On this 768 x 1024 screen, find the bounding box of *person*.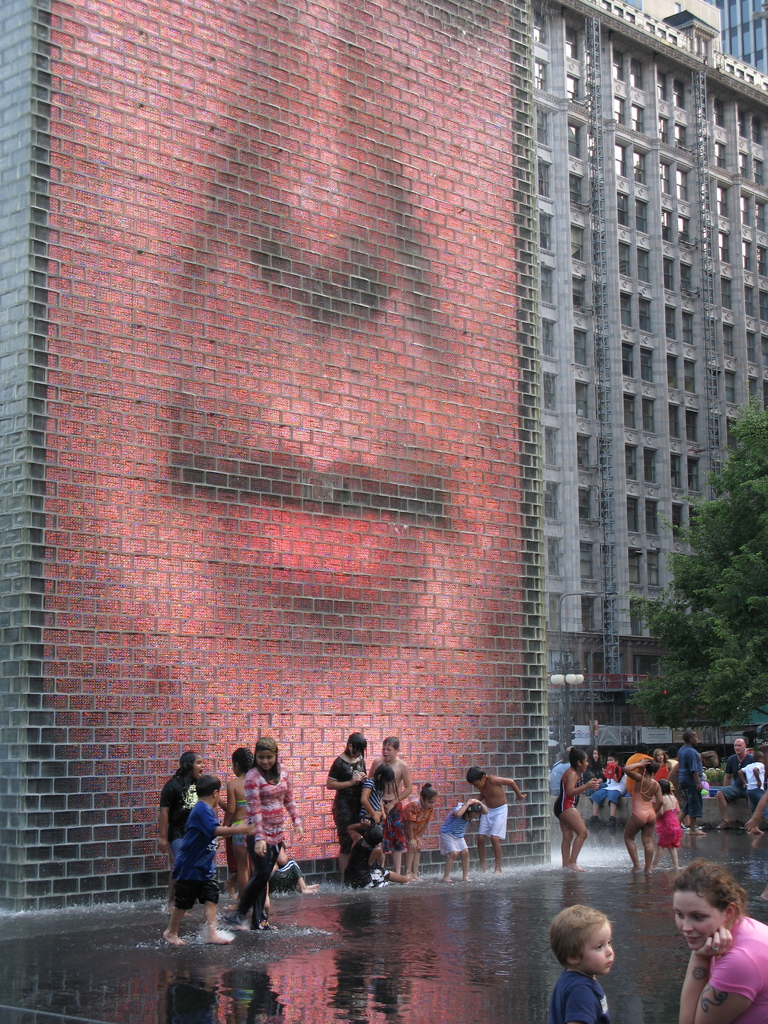
Bounding box: Rect(466, 765, 527, 876).
